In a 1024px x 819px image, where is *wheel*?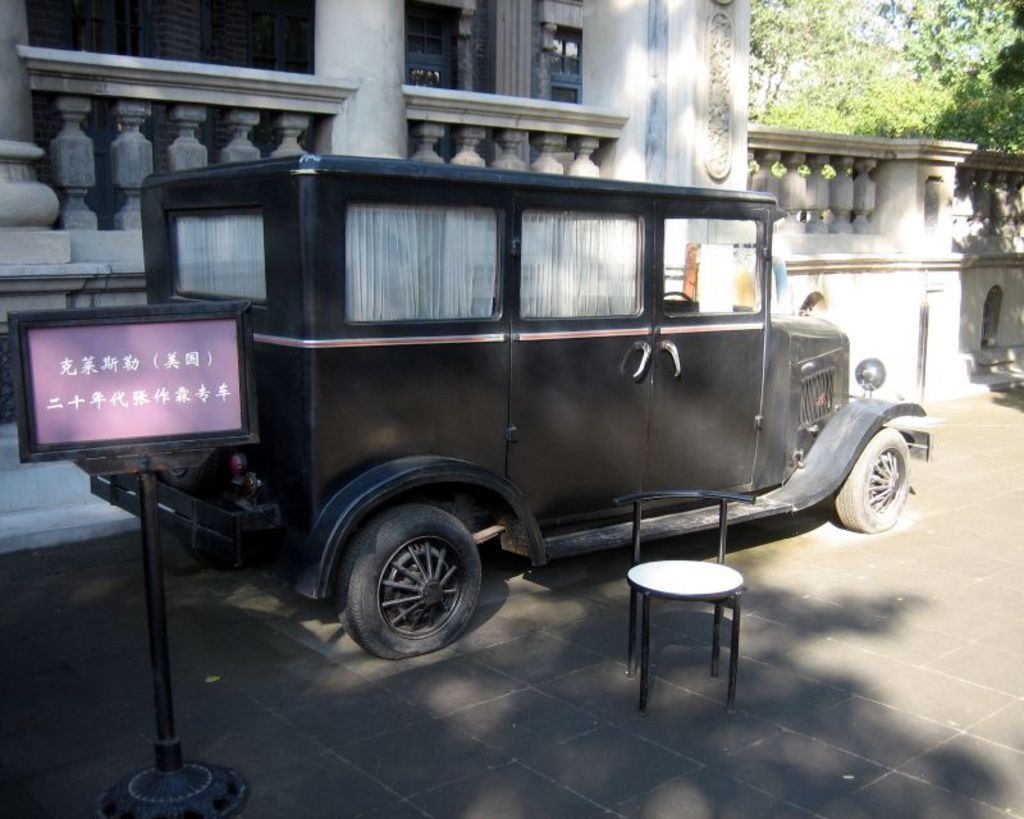
rect(334, 499, 481, 663).
